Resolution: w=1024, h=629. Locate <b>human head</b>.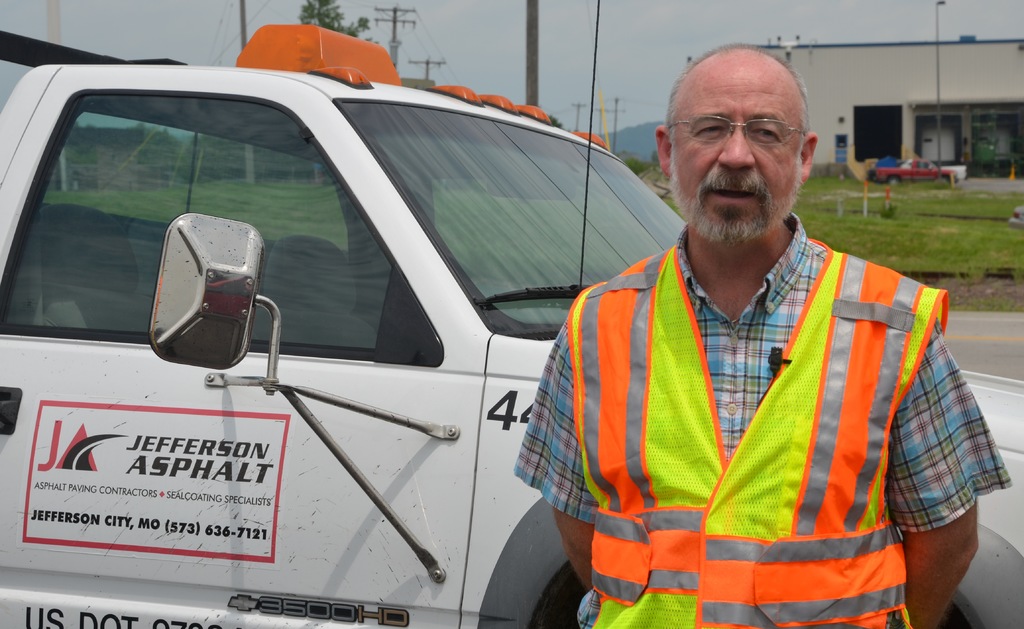
bbox=[652, 37, 819, 245].
